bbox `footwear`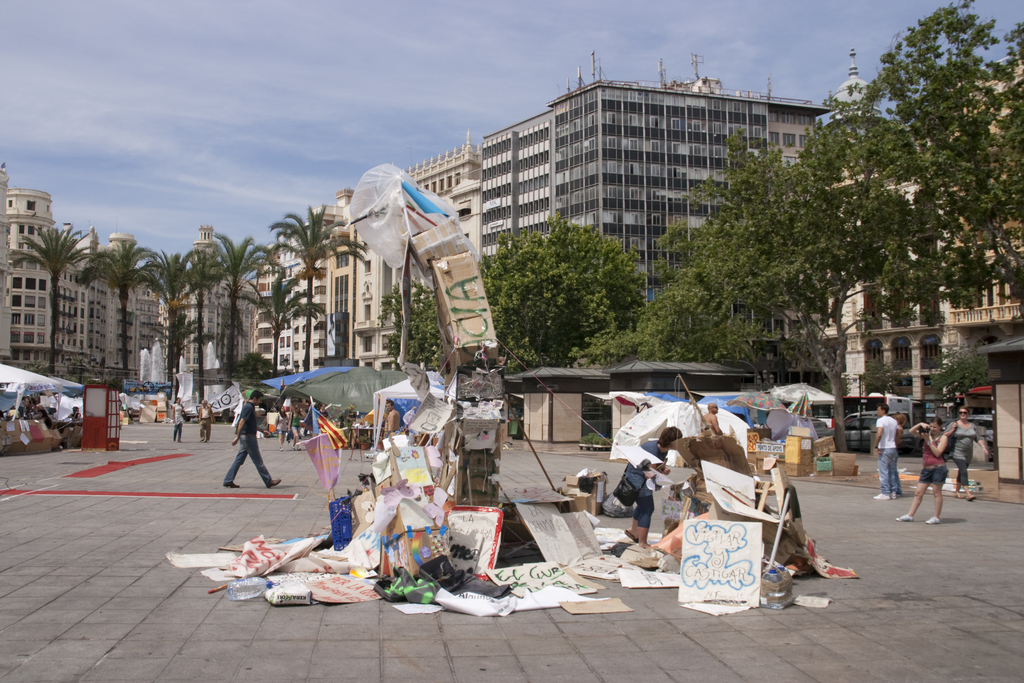
BBox(223, 479, 242, 490)
